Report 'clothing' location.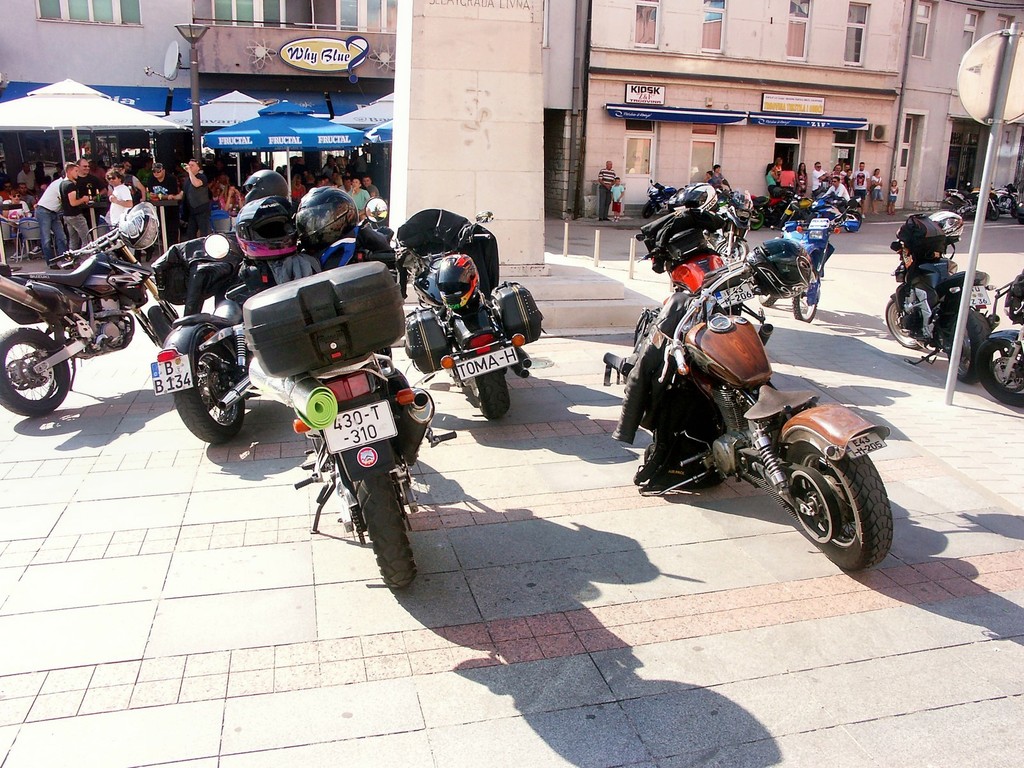
Report: bbox(61, 177, 79, 258).
